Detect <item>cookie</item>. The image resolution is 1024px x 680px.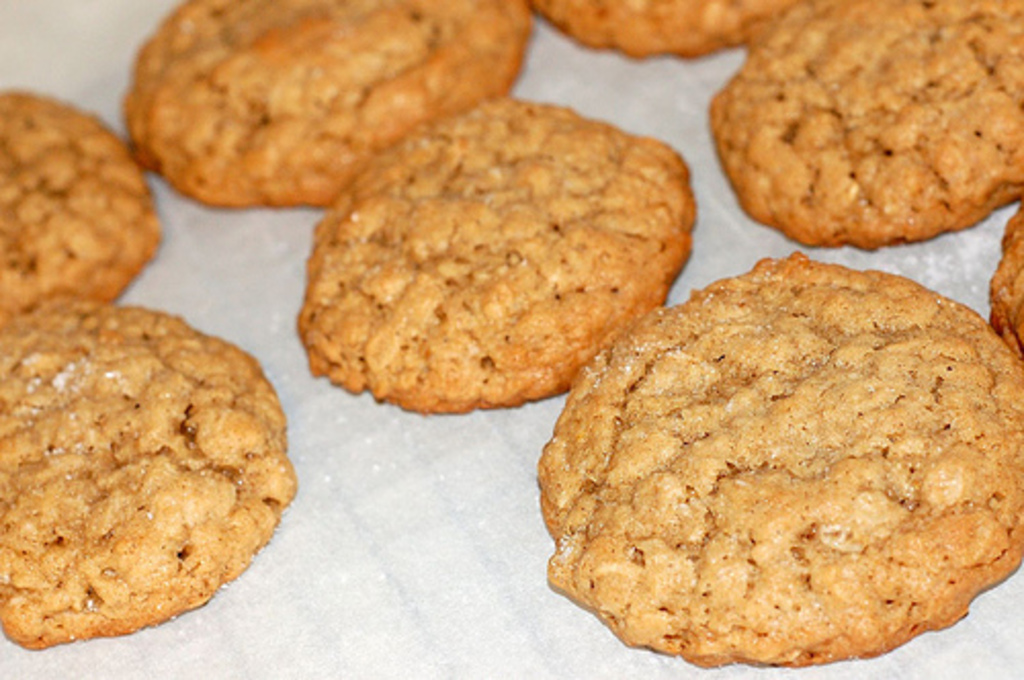
box(528, 246, 1022, 670).
